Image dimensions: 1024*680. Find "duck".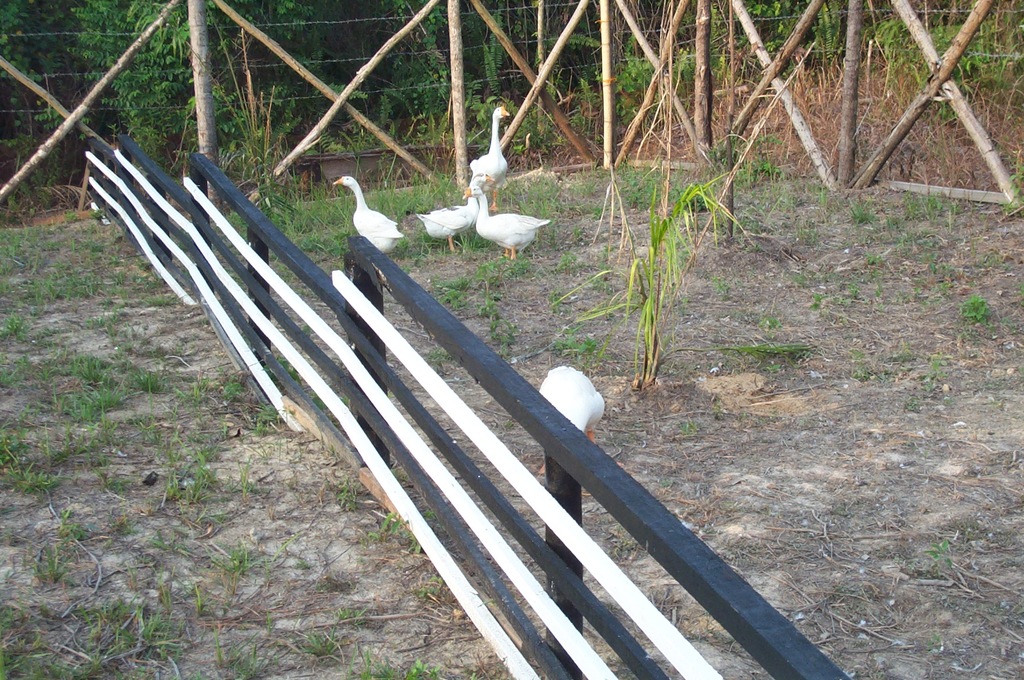
{"x1": 333, "y1": 172, "x2": 403, "y2": 261}.
